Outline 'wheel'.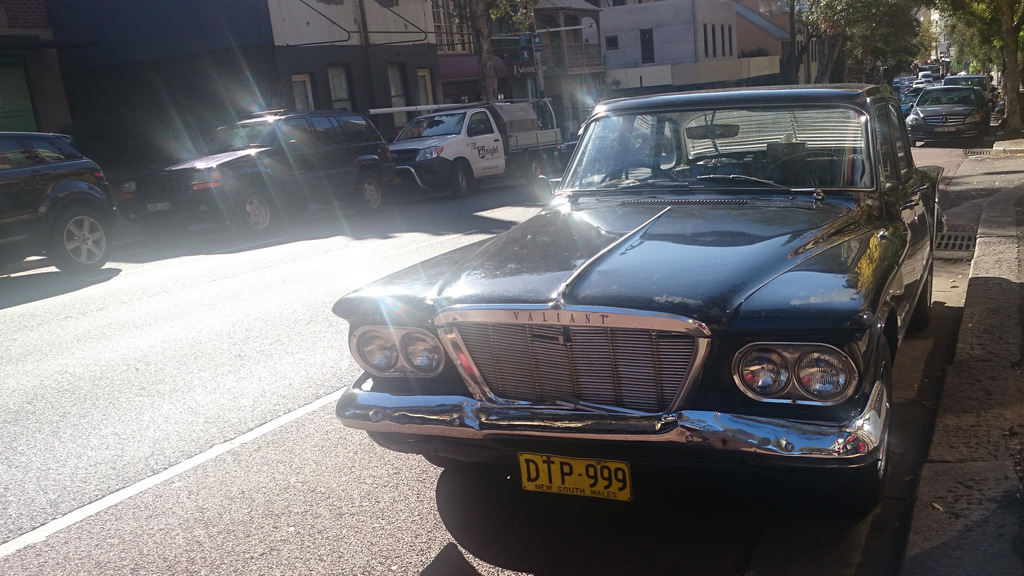
Outline: bbox(813, 335, 888, 517).
